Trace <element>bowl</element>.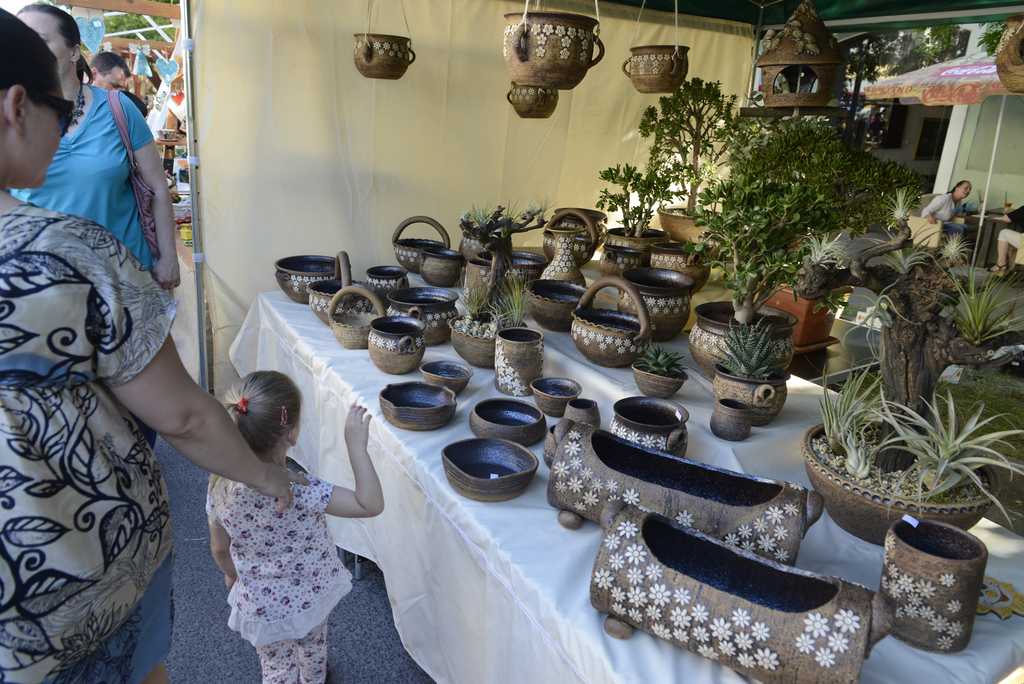
Traced to [440, 440, 541, 501].
